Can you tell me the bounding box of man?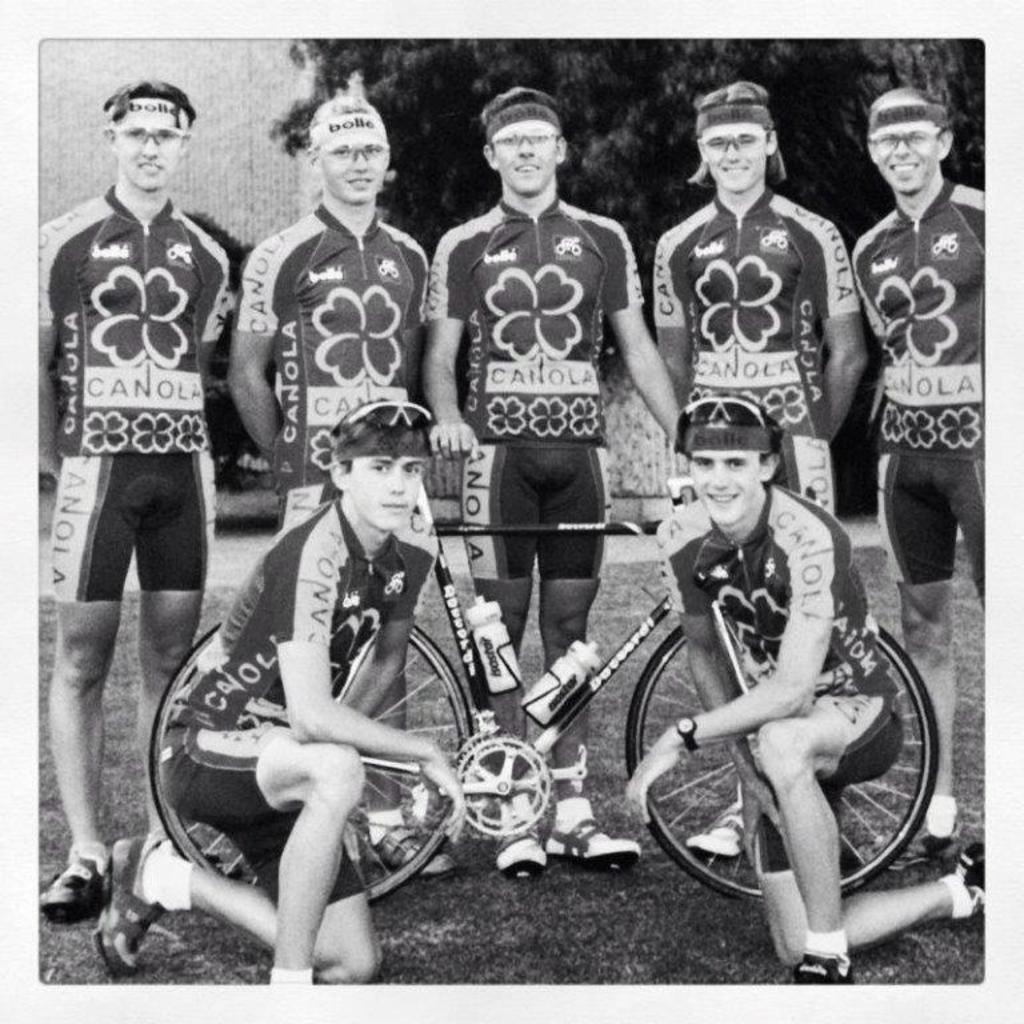
{"left": 625, "top": 397, "right": 1003, "bottom": 997}.
